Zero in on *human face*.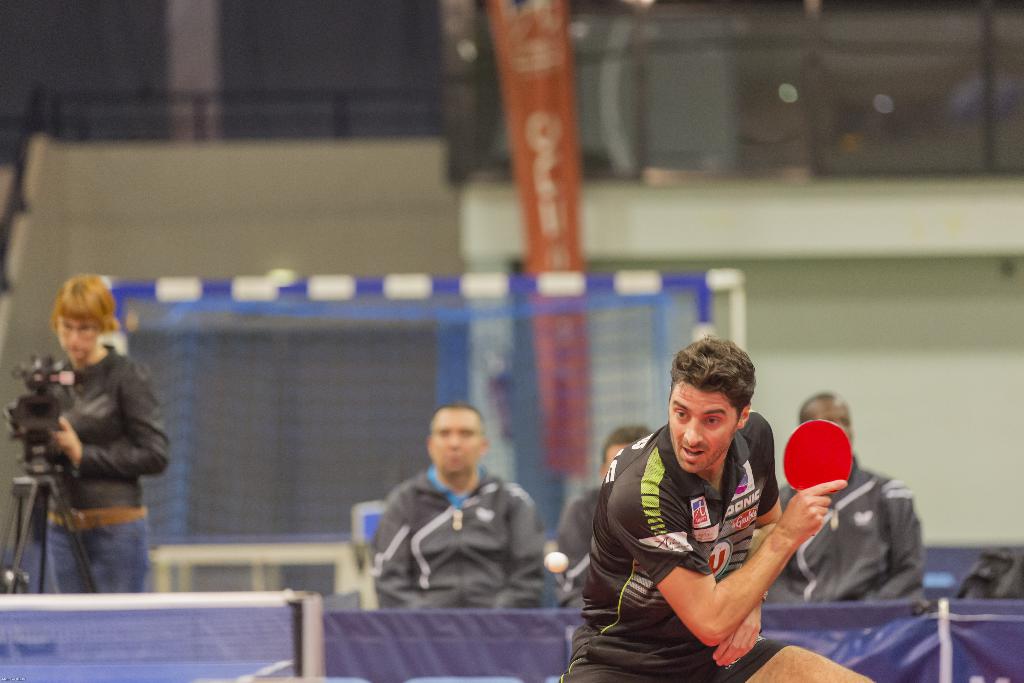
Zeroed in: region(670, 383, 737, 471).
